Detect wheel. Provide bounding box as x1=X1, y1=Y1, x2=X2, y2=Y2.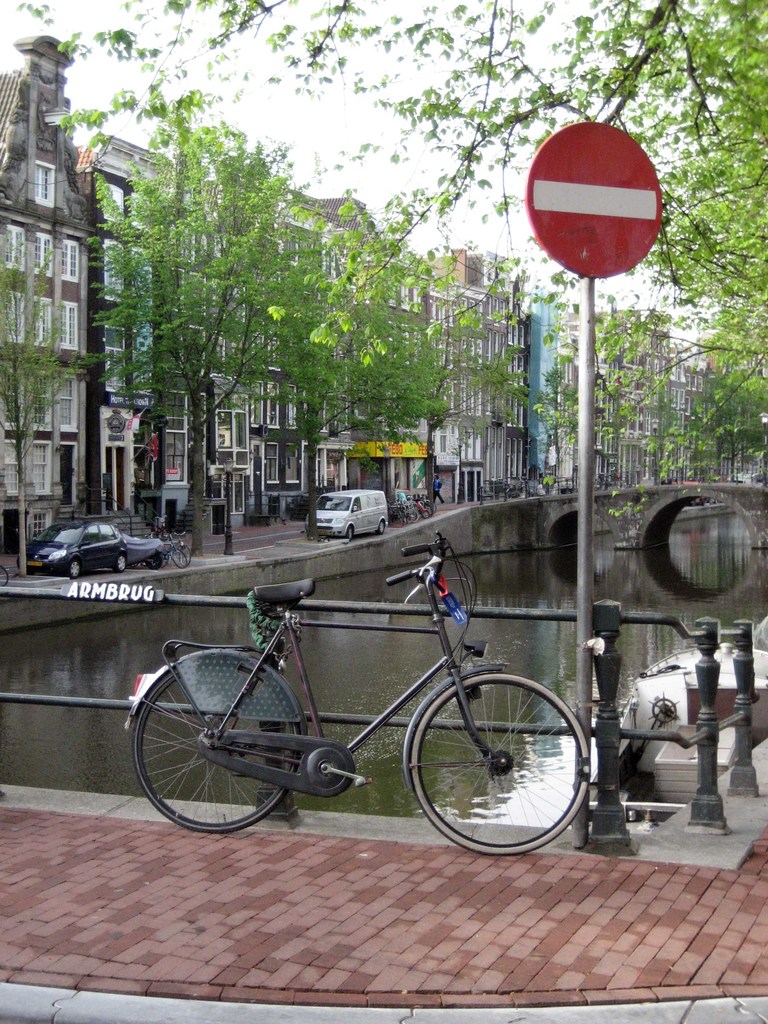
x1=69, y1=557, x2=84, y2=580.
